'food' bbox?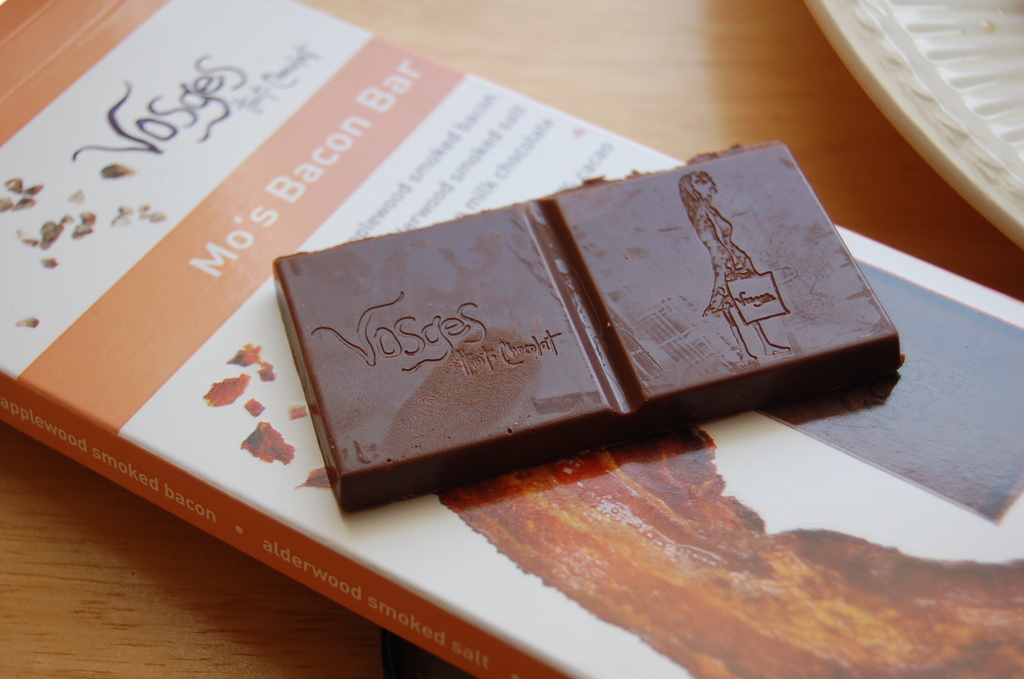
225:339:262:365
